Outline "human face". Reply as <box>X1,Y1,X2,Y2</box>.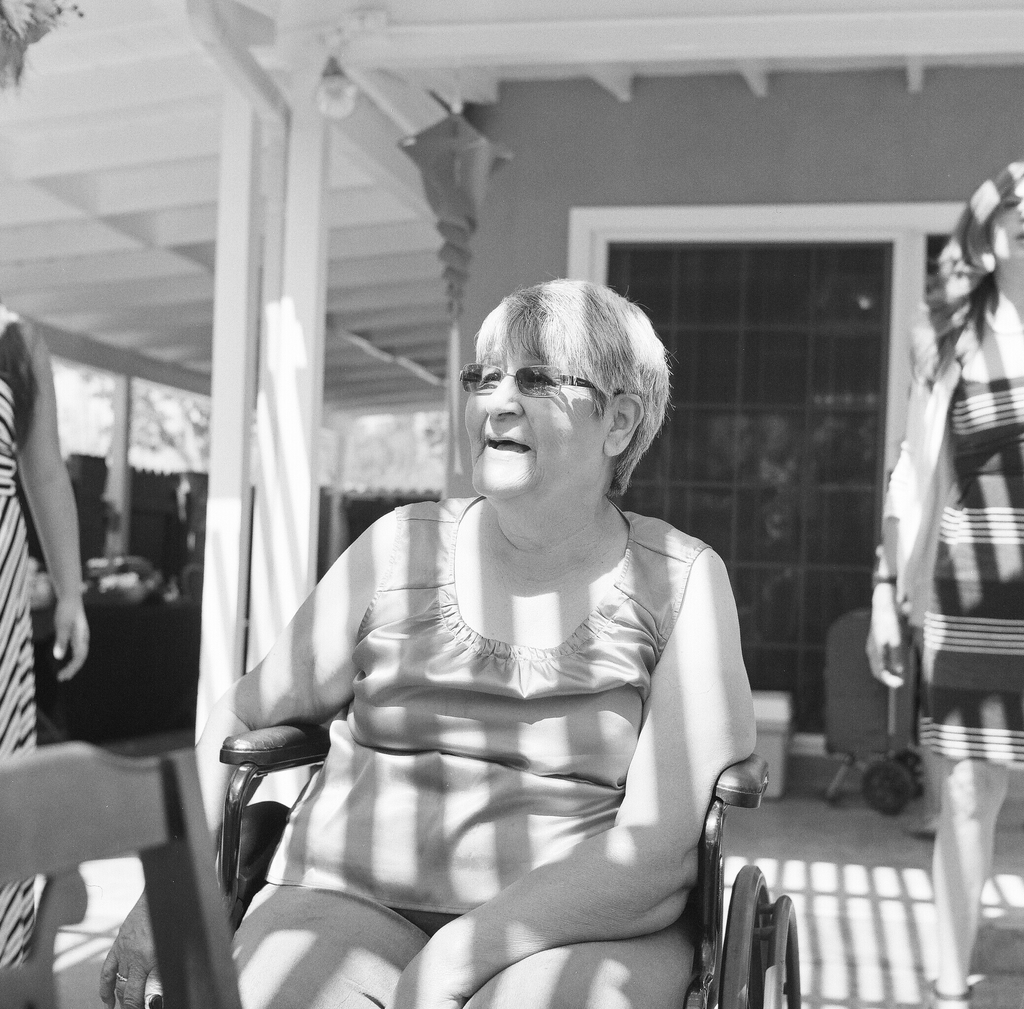
<box>463,311,613,497</box>.
